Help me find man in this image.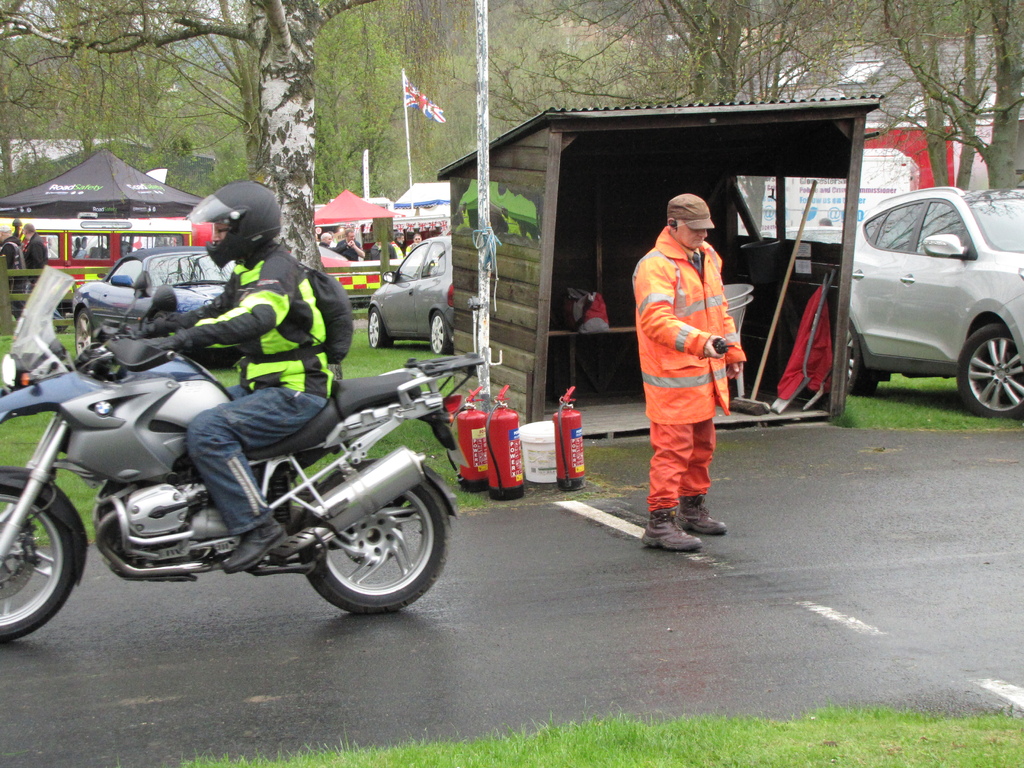
Found it: bbox=[0, 221, 28, 322].
